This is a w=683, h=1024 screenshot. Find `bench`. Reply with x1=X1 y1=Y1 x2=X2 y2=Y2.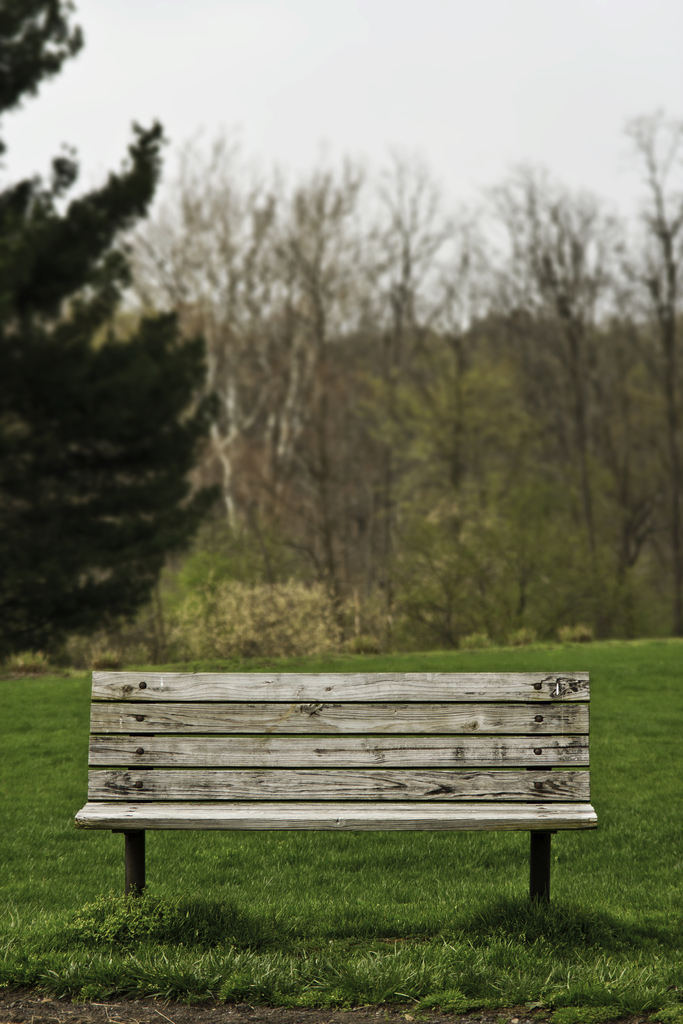
x1=73 y1=666 x2=591 y2=918.
